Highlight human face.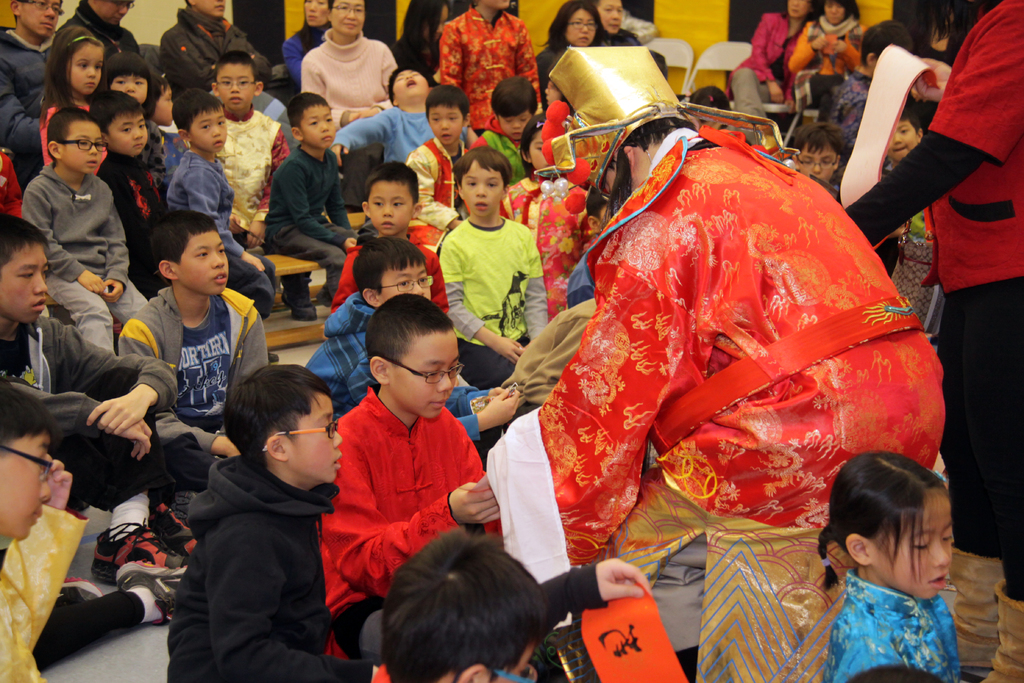
Highlighted region: 294:402:347:477.
